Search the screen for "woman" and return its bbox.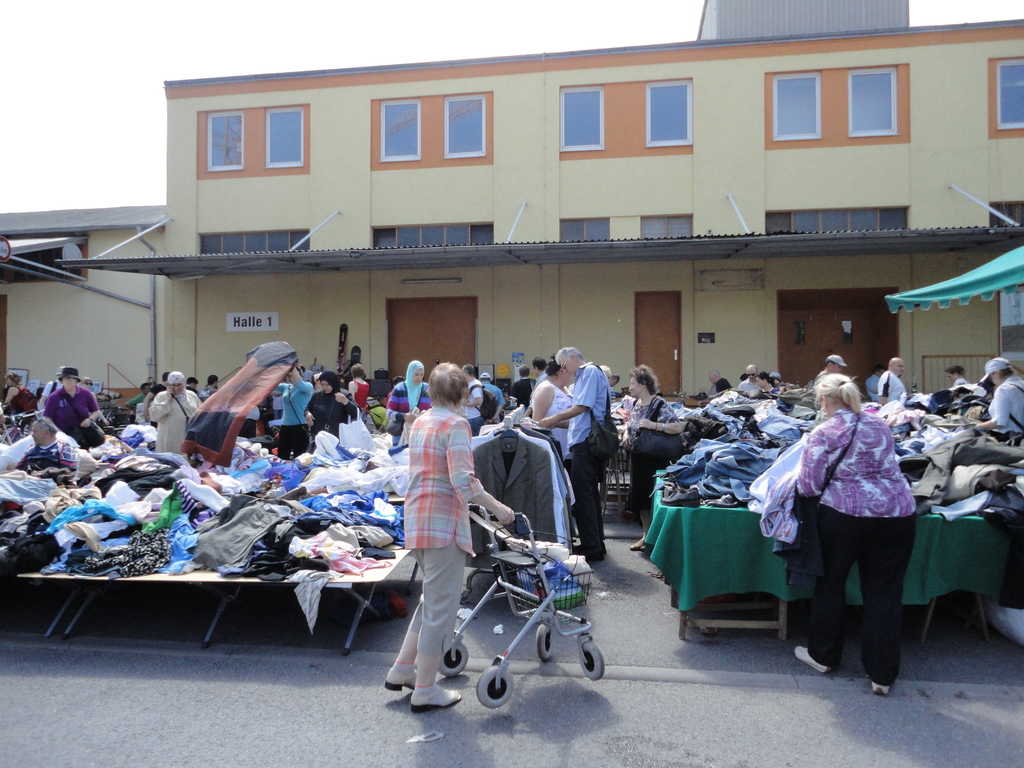
Found: bbox=[272, 360, 315, 457].
